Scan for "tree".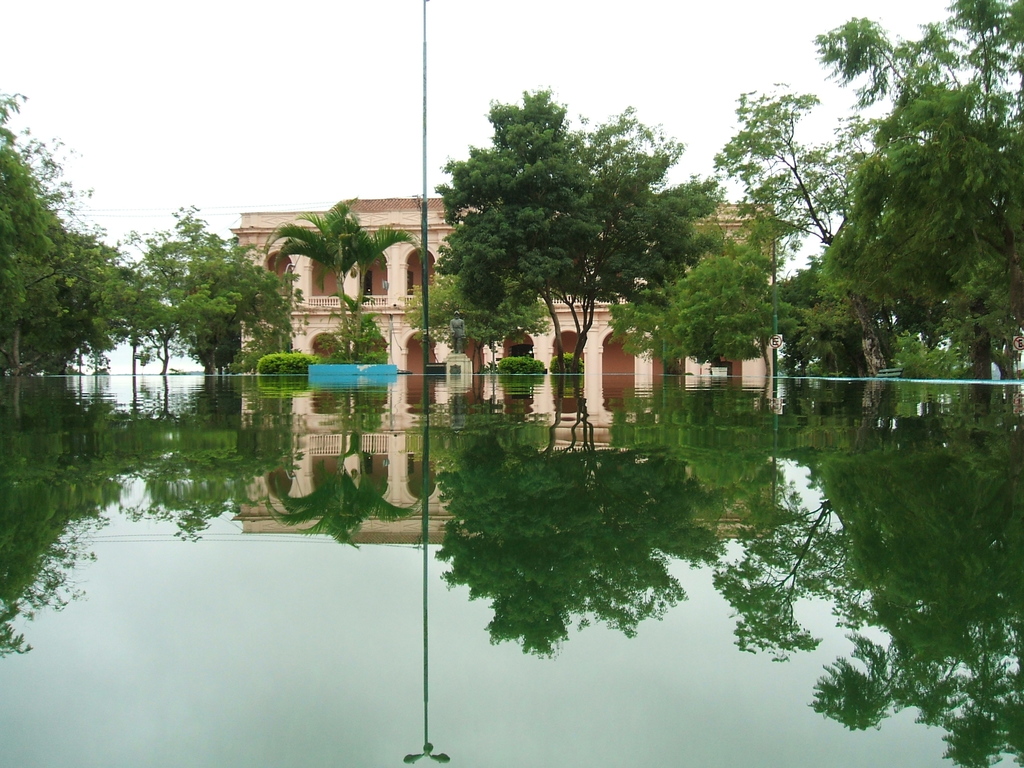
Scan result: box(90, 228, 242, 373).
